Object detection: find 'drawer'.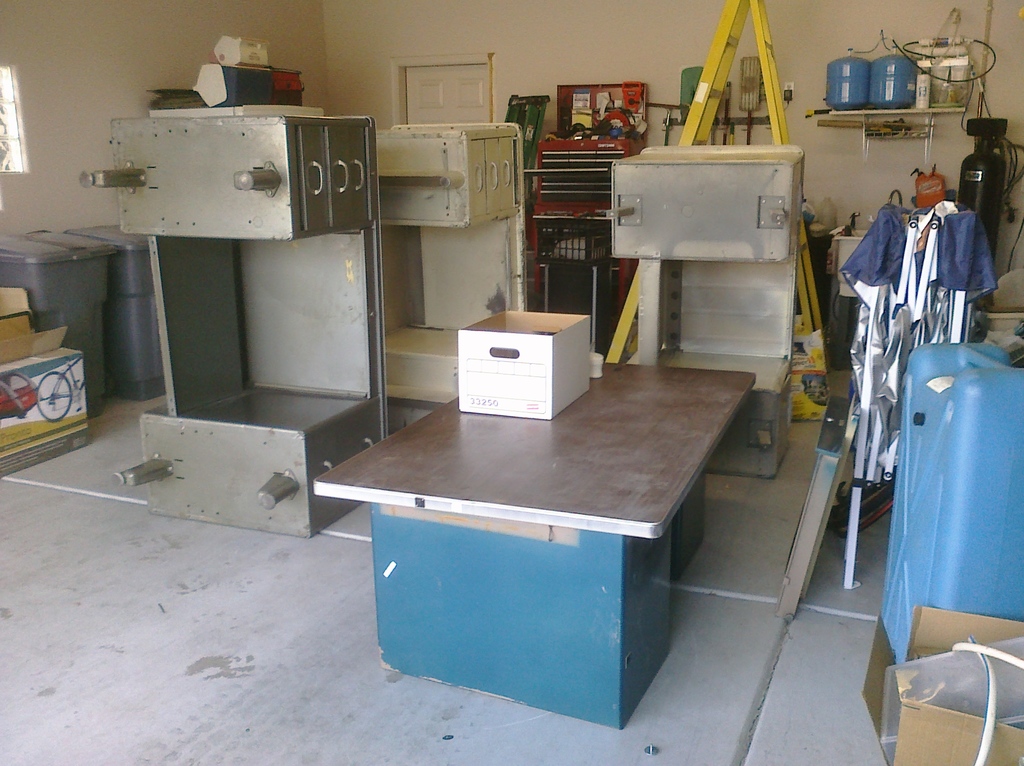
box=[295, 125, 331, 232].
